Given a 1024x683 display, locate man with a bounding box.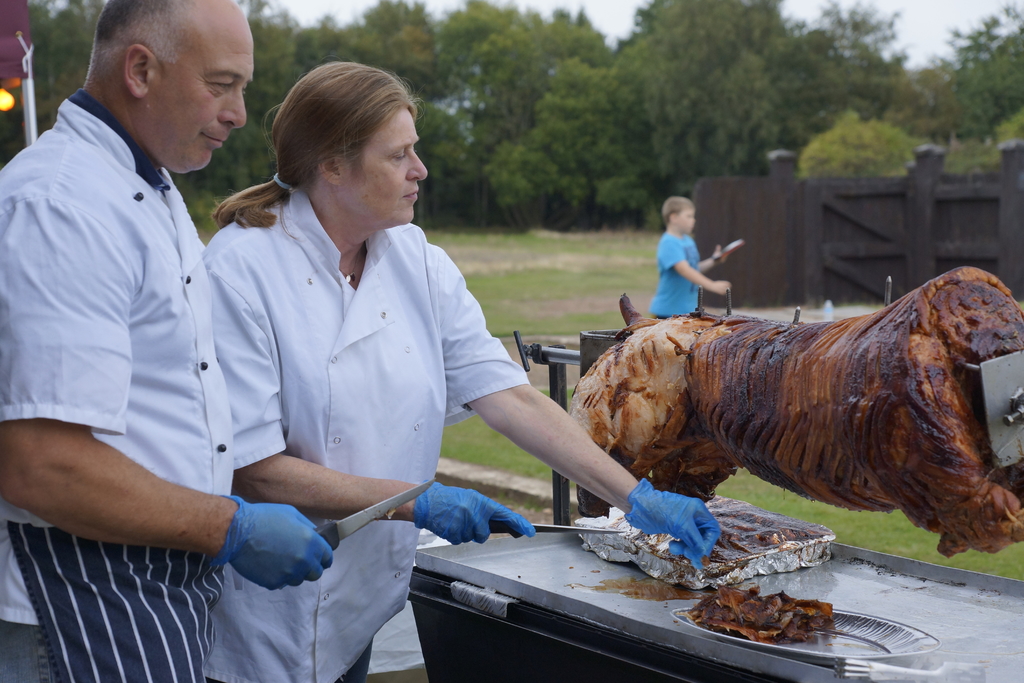
Located: [0, 0, 333, 682].
